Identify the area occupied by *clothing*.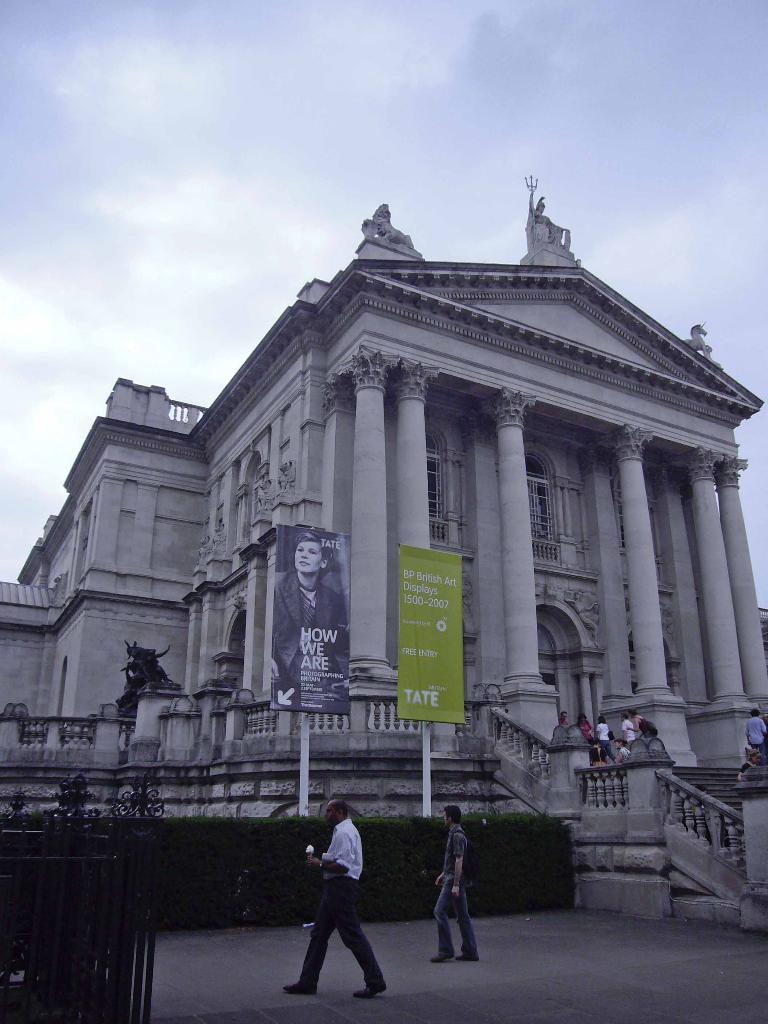
Area: [left=744, top=714, right=765, bottom=749].
